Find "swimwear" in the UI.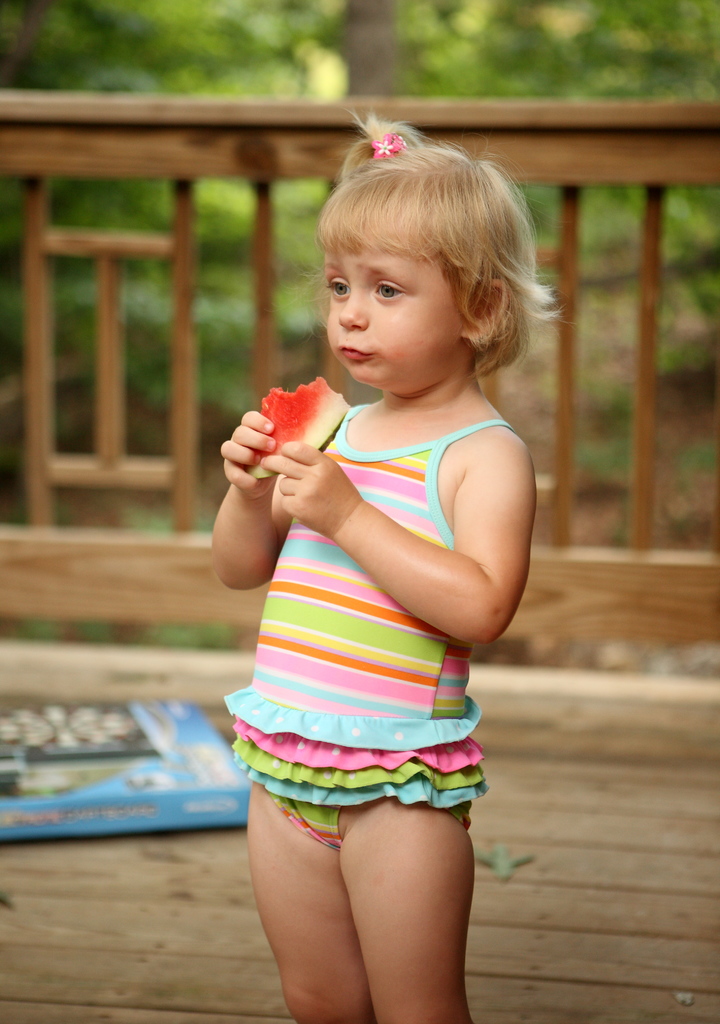
UI element at 218/397/514/813.
